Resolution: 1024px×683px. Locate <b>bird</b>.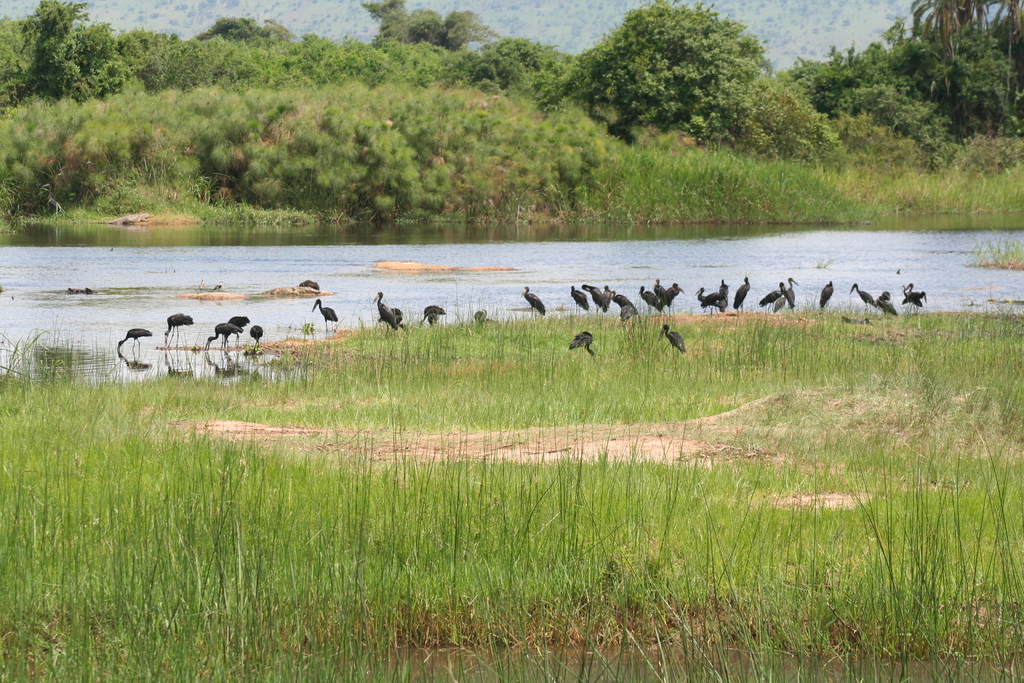
[left=214, top=280, right=223, bottom=292].
